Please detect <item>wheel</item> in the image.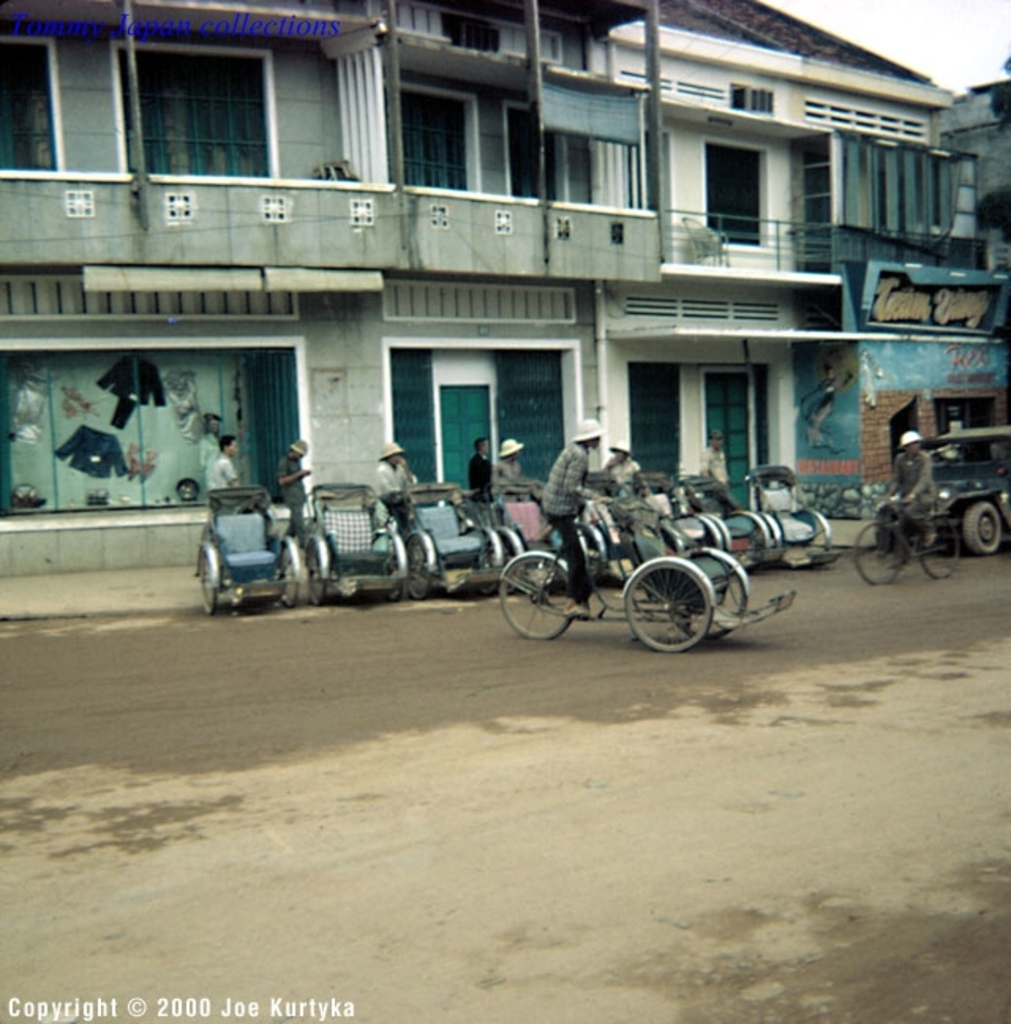
848:518:913:586.
